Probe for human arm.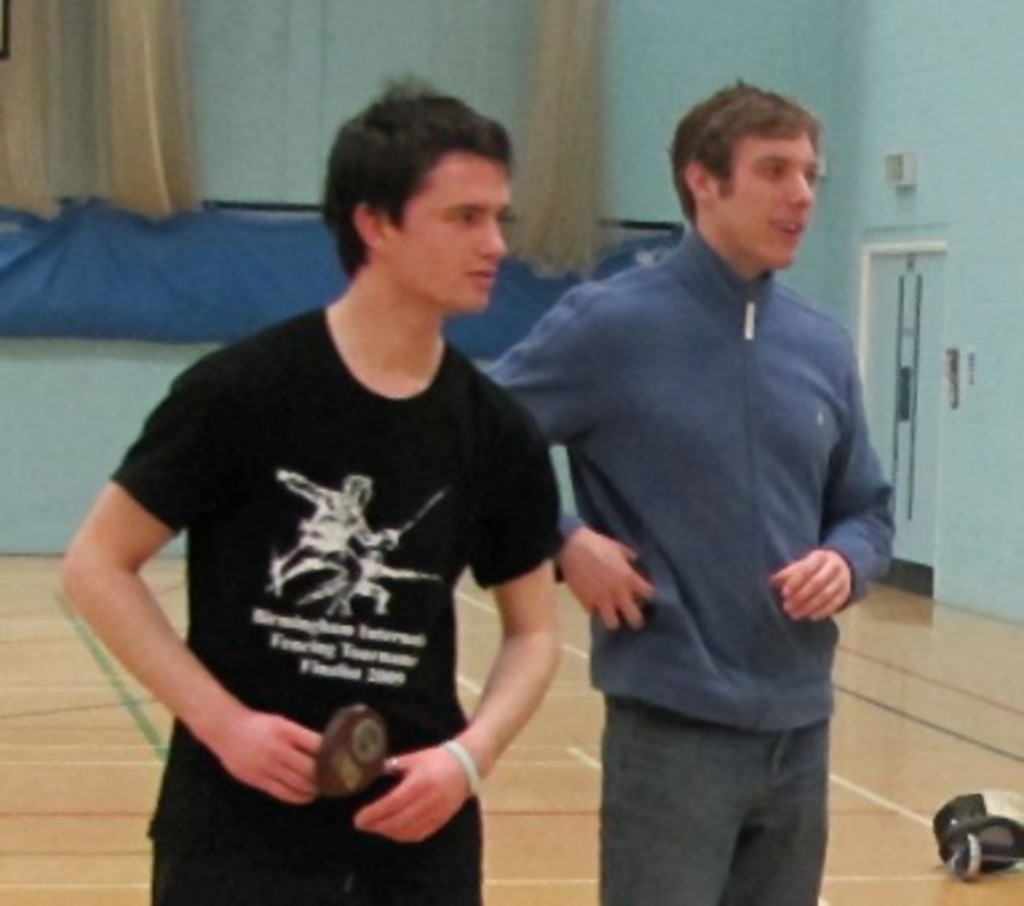
Probe result: 348/396/572/842.
